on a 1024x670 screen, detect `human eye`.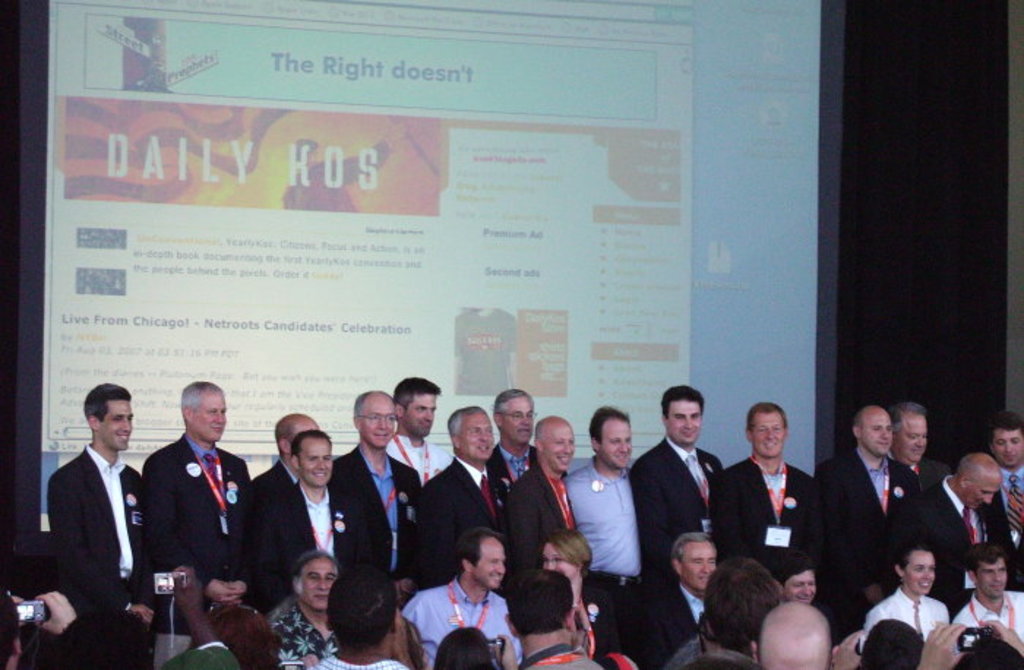
{"left": 998, "top": 566, "right": 1008, "bottom": 573}.
